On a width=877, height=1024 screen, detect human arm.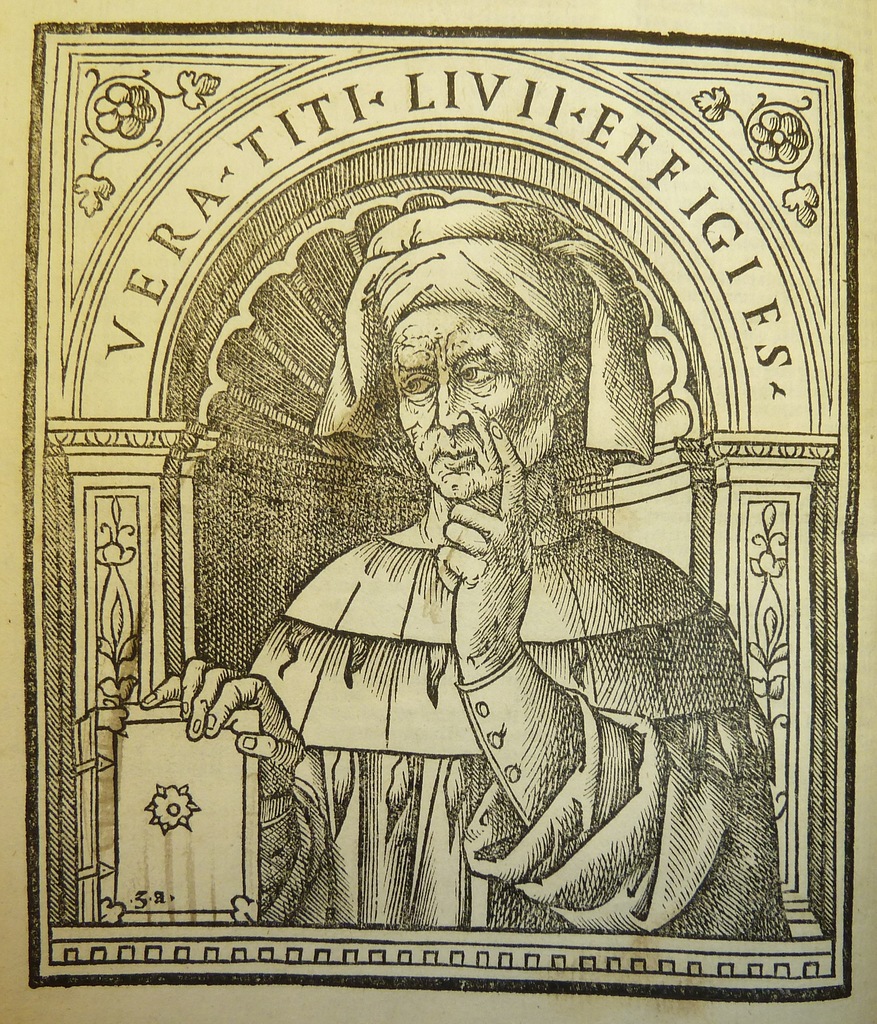
left=138, top=632, right=329, bottom=918.
